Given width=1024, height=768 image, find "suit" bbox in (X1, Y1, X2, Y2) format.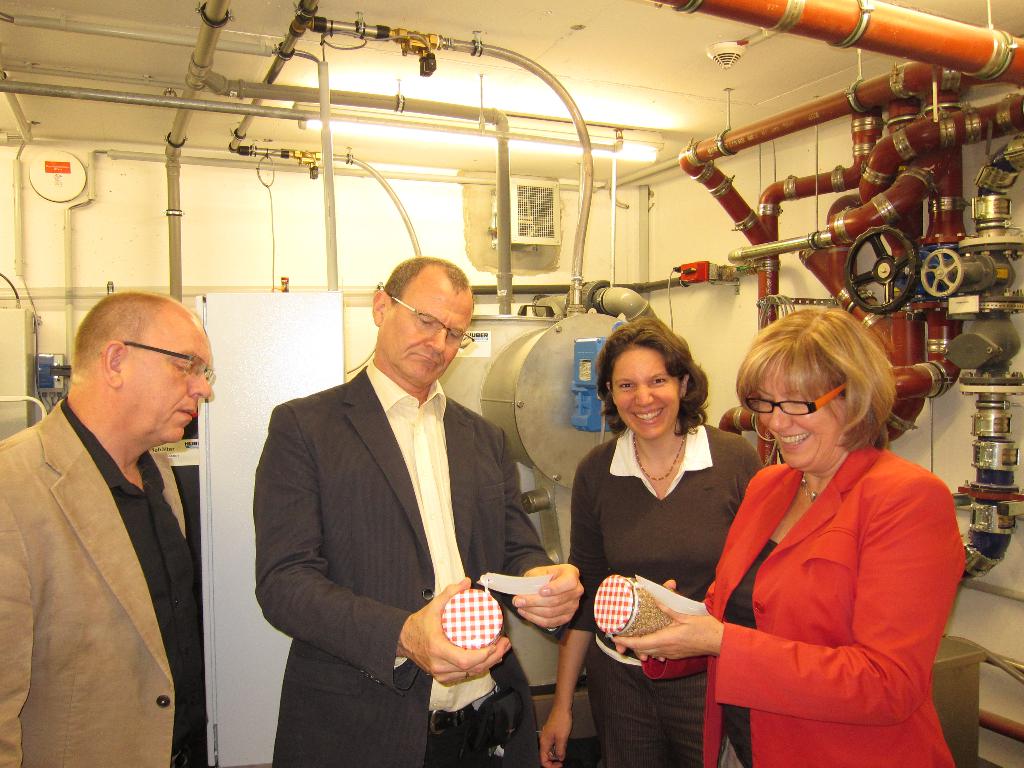
(14, 302, 228, 762).
